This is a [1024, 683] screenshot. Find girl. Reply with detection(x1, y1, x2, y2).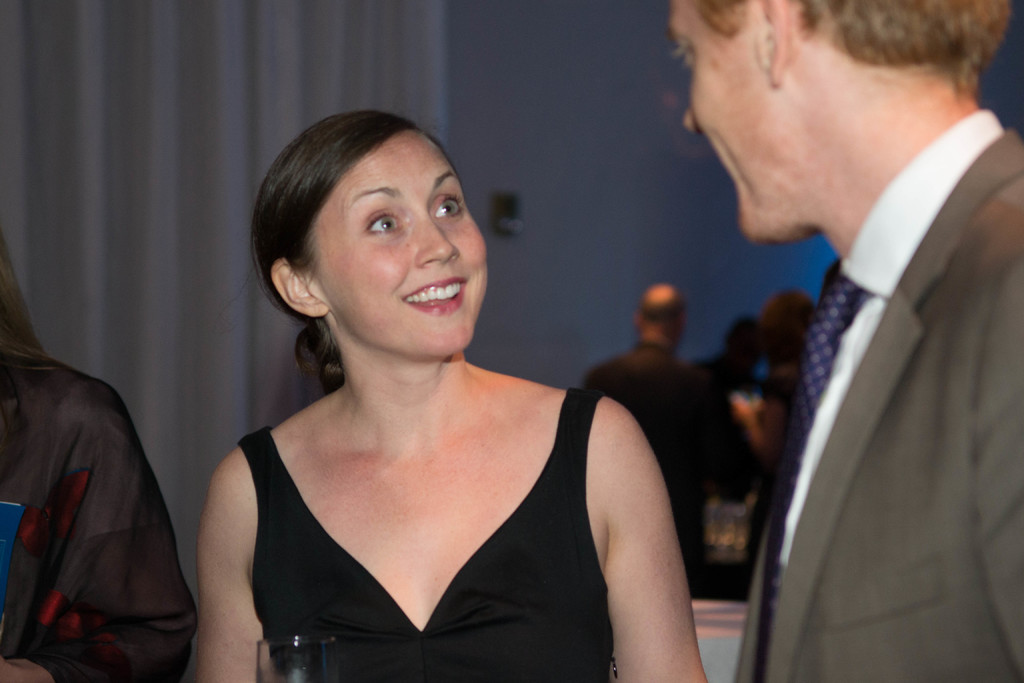
detection(188, 100, 716, 682).
